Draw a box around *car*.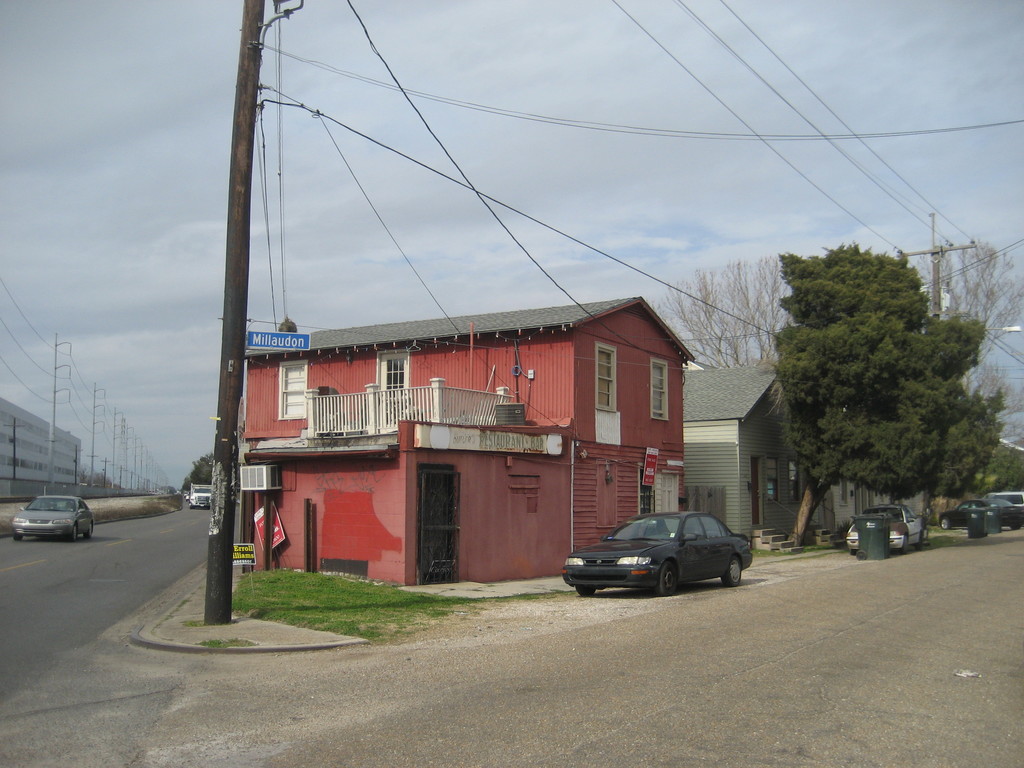
Rect(934, 490, 1019, 541).
